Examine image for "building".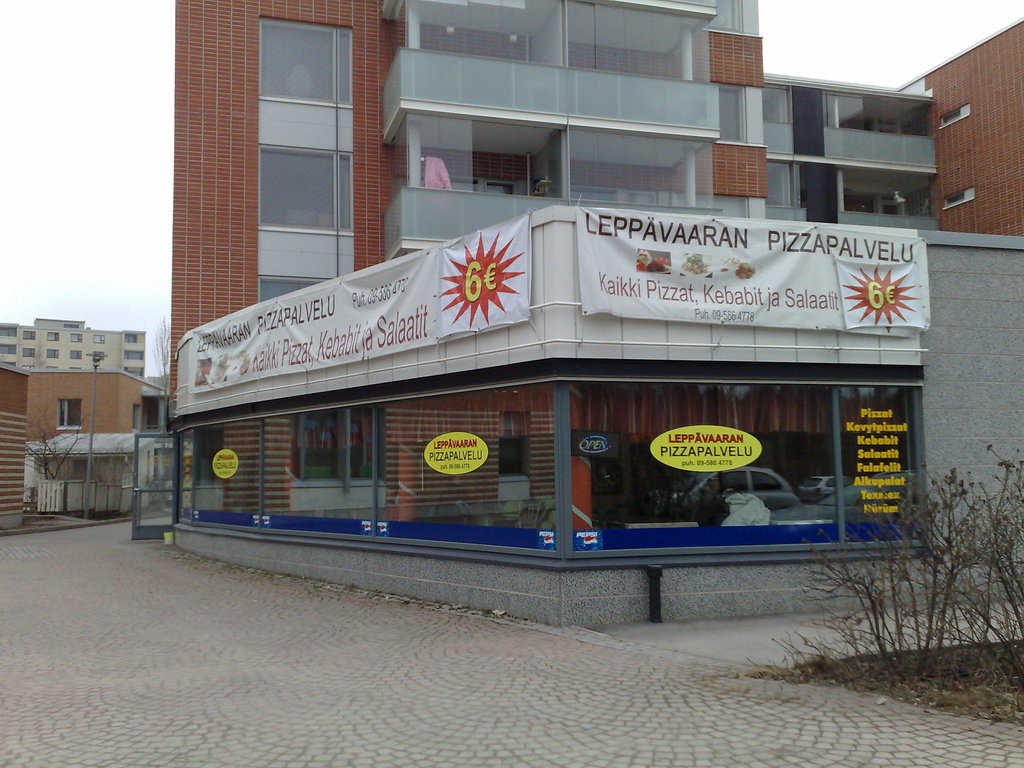
Examination result: {"left": 169, "top": 0, "right": 1023, "bottom": 406}.
